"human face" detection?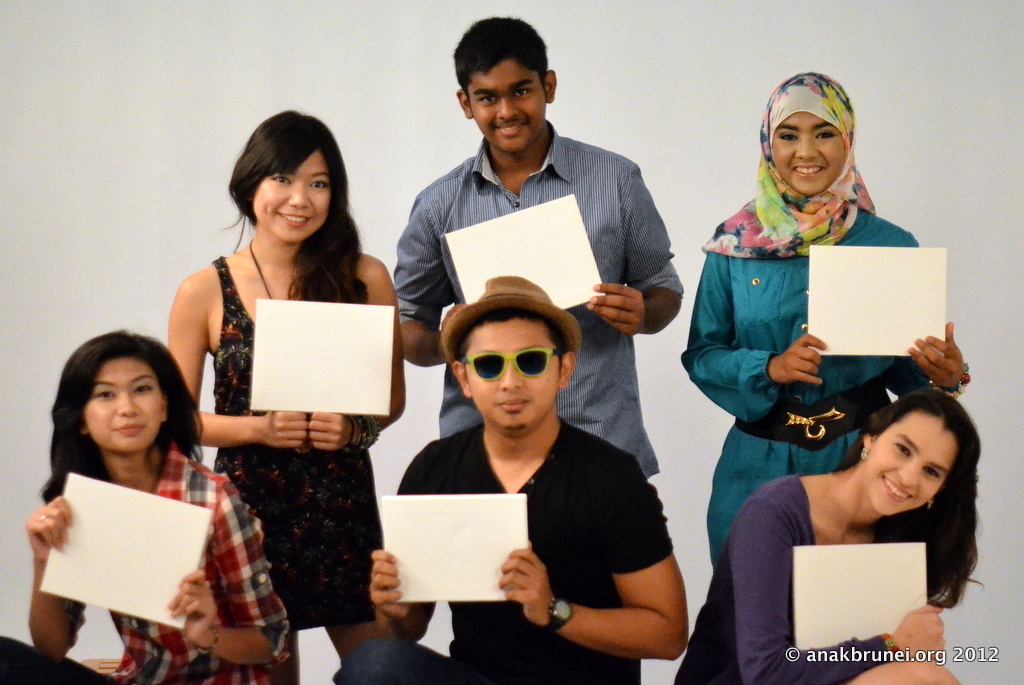
bbox(256, 151, 329, 239)
